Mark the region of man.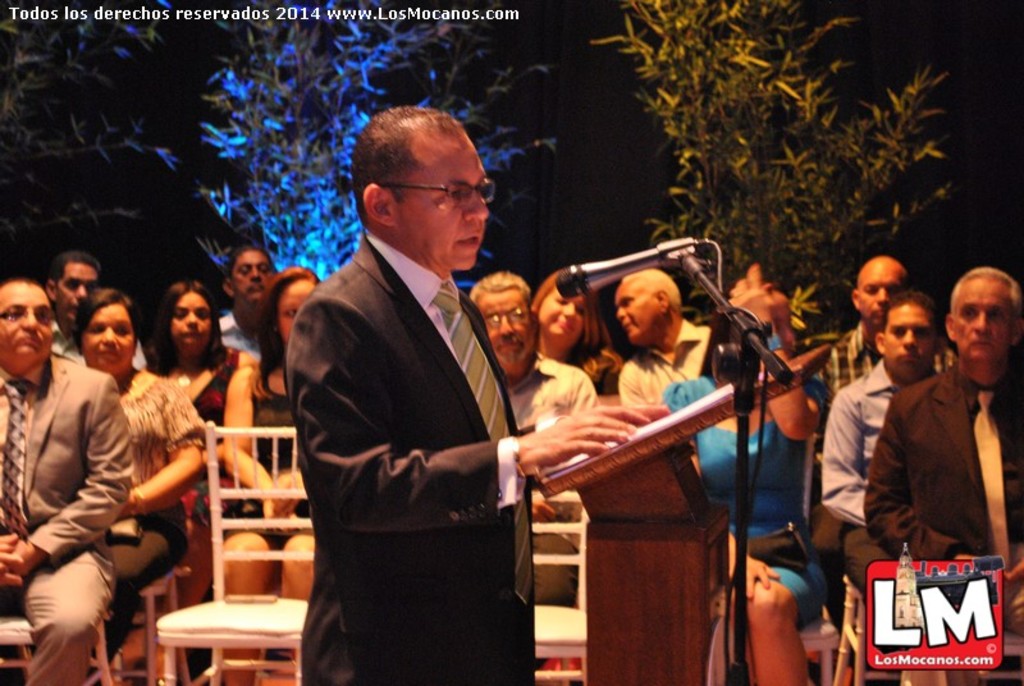
Region: 40,252,145,374.
